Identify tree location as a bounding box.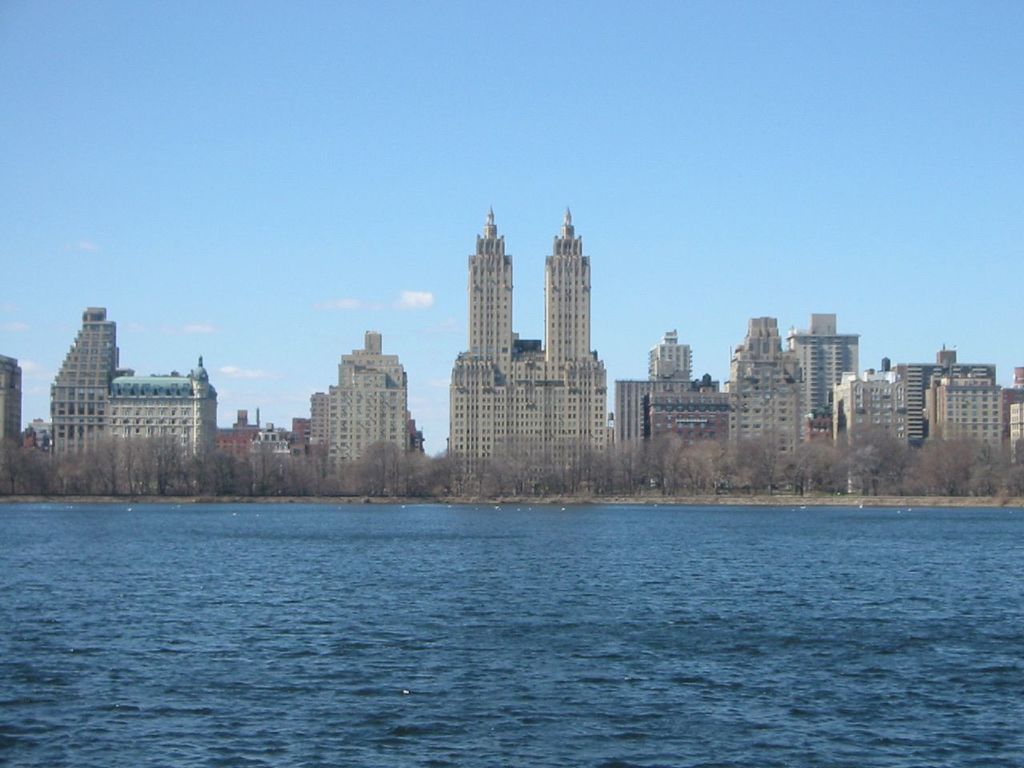
51/444/83/502.
